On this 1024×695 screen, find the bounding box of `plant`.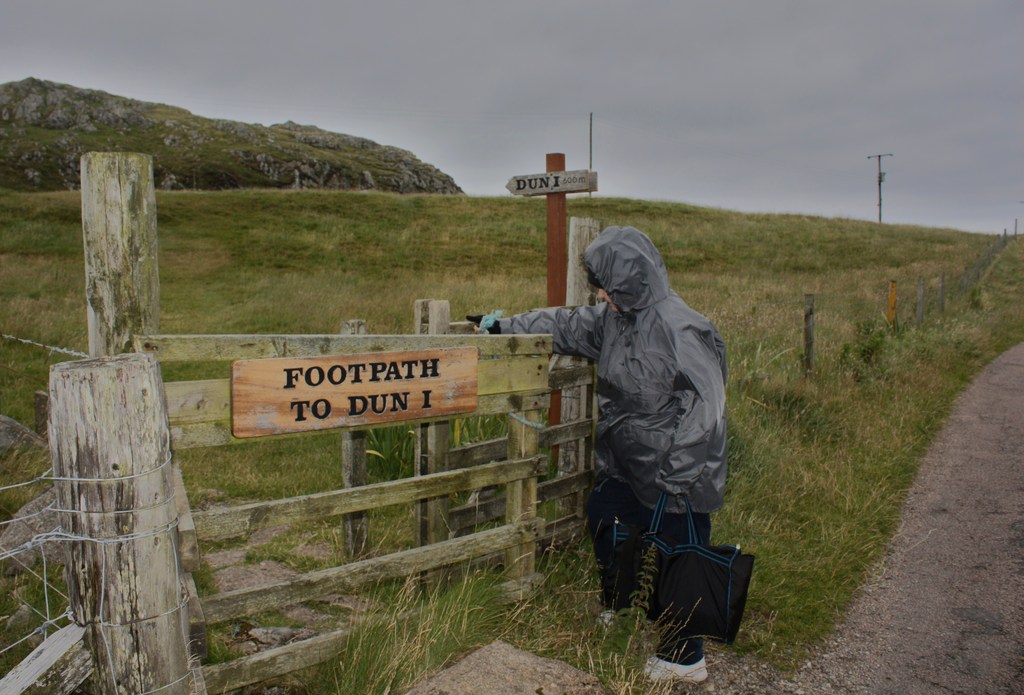
Bounding box: l=3, t=109, r=378, b=173.
